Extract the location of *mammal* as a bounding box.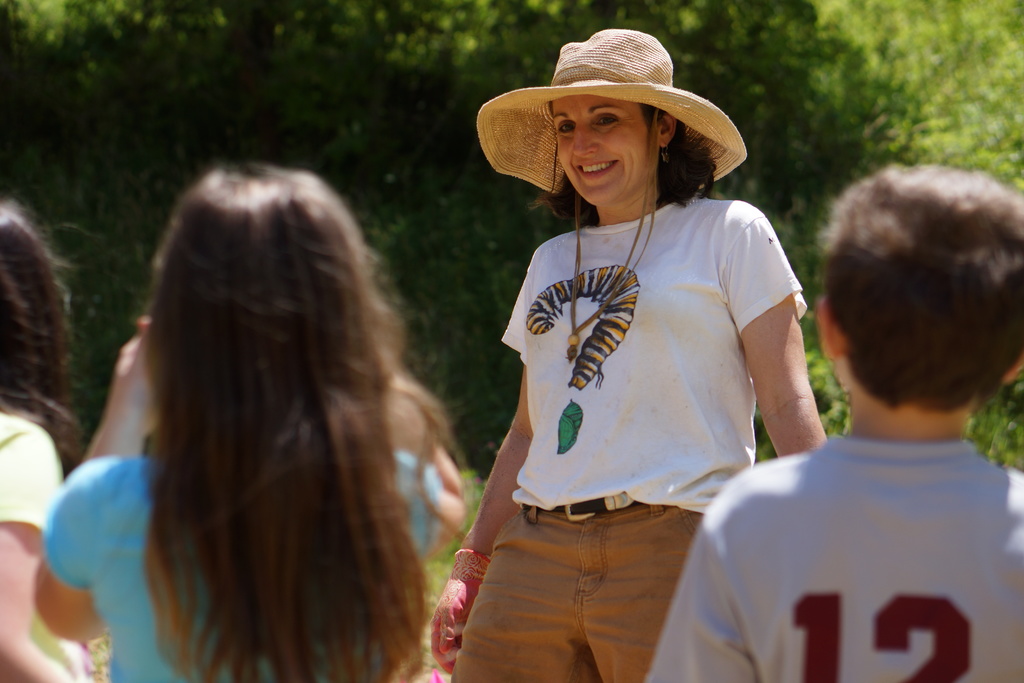
box=[39, 144, 531, 634].
